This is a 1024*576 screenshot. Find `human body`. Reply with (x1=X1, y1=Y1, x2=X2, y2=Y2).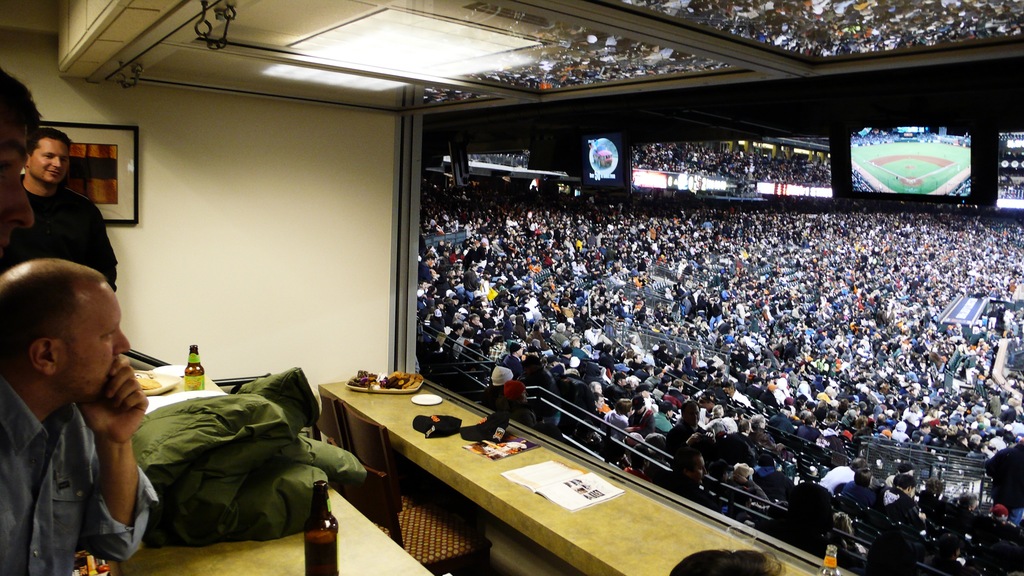
(x1=956, y1=237, x2=1001, y2=253).
